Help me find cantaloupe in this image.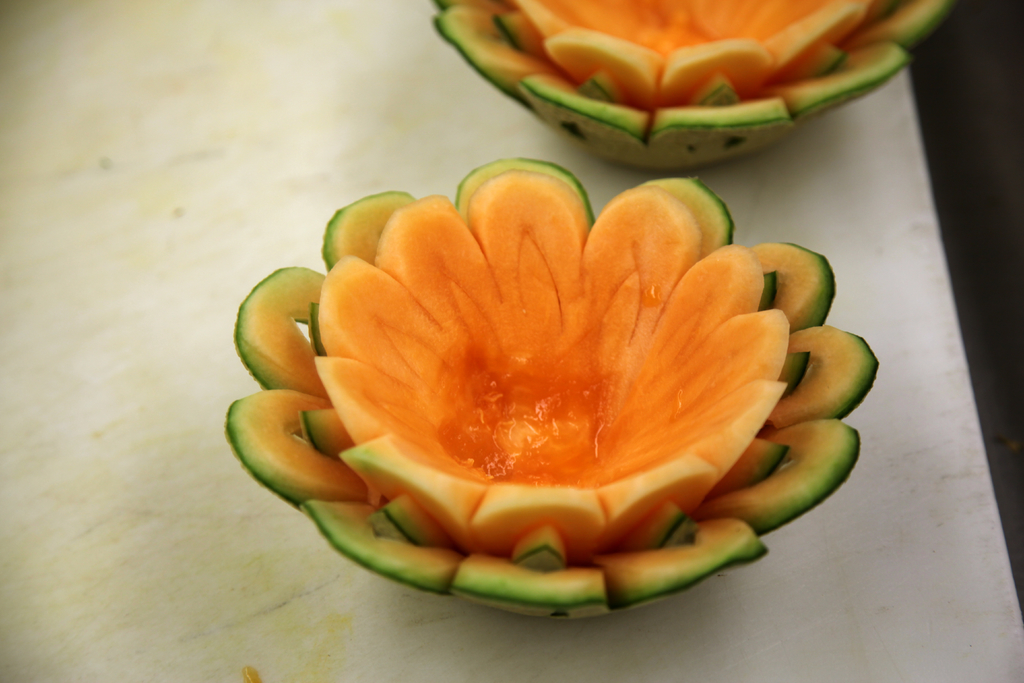
Found it: select_region(429, 0, 950, 168).
